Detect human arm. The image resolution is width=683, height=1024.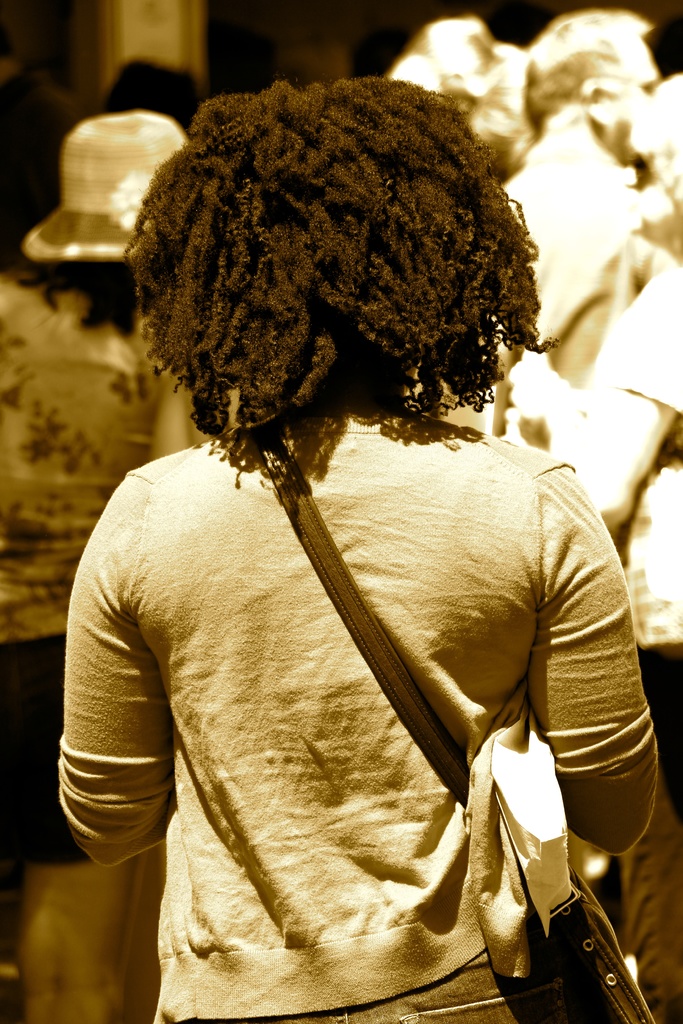
<bbox>154, 381, 201, 454</bbox>.
